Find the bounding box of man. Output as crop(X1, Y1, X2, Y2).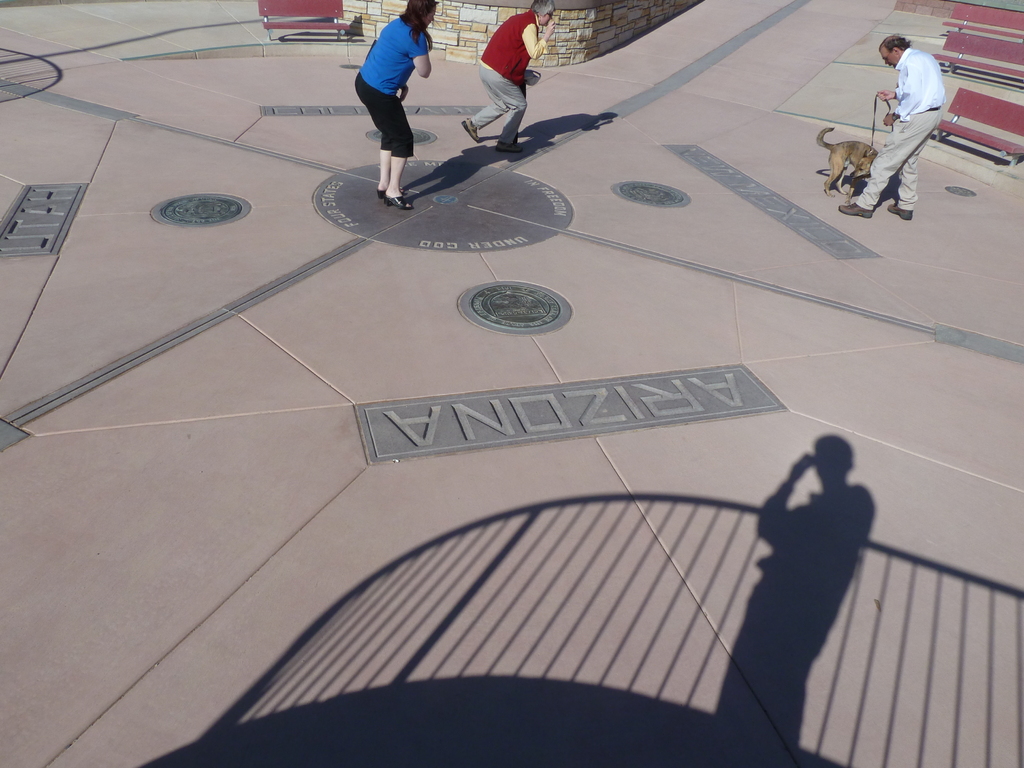
crop(838, 35, 942, 219).
